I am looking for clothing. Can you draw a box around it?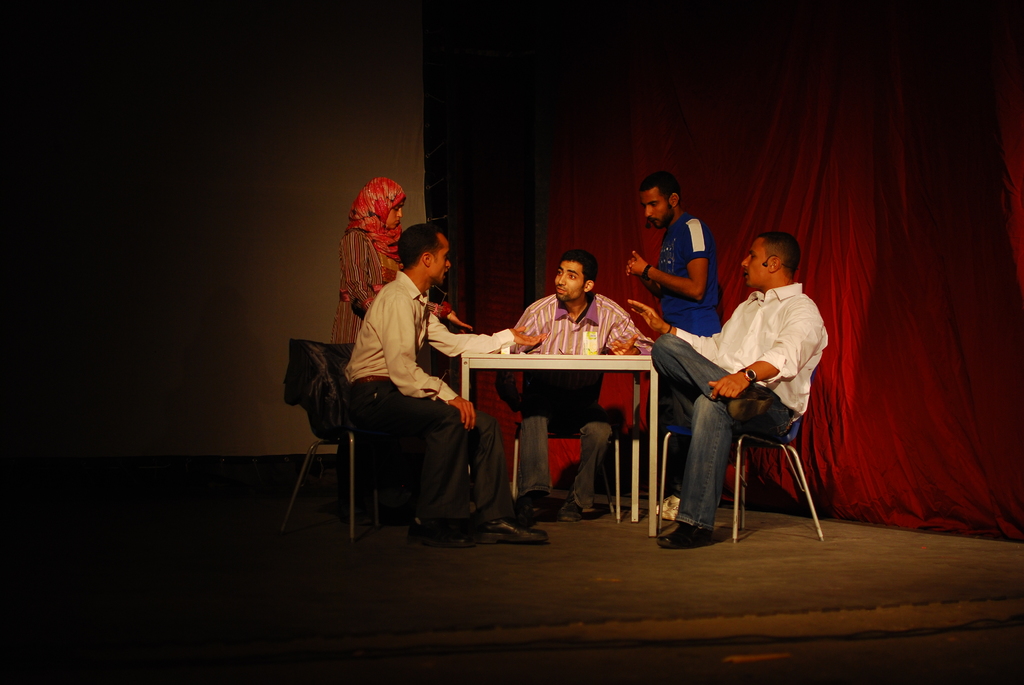
Sure, the bounding box is {"x1": 668, "y1": 255, "x2": 831, "y2": 516}.
